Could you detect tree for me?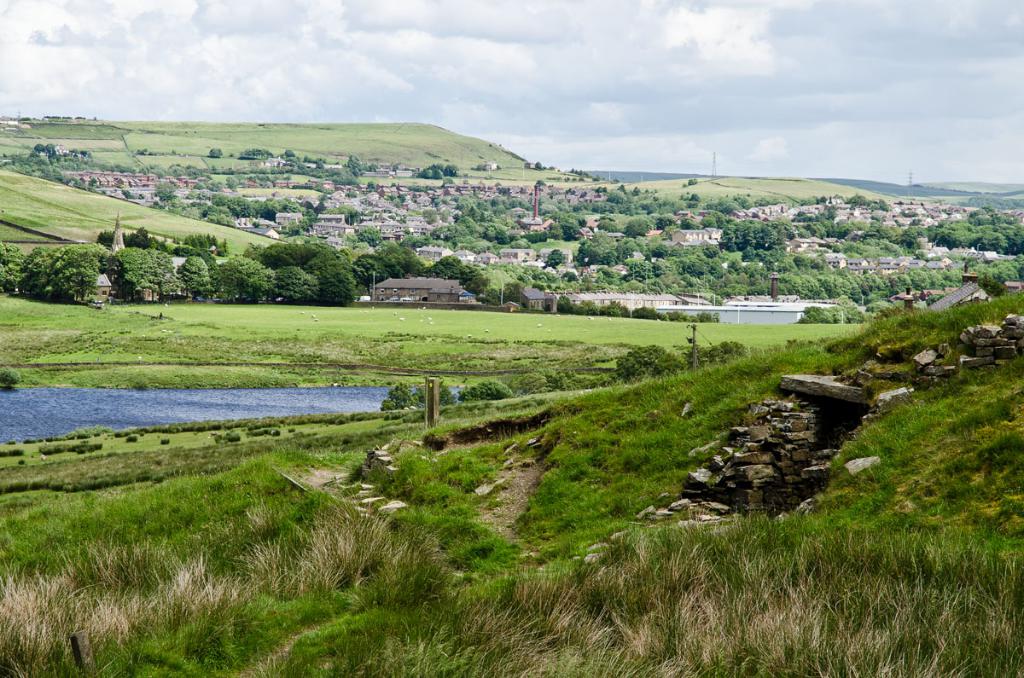
Detection result: region(0, 366, 21, 388).
